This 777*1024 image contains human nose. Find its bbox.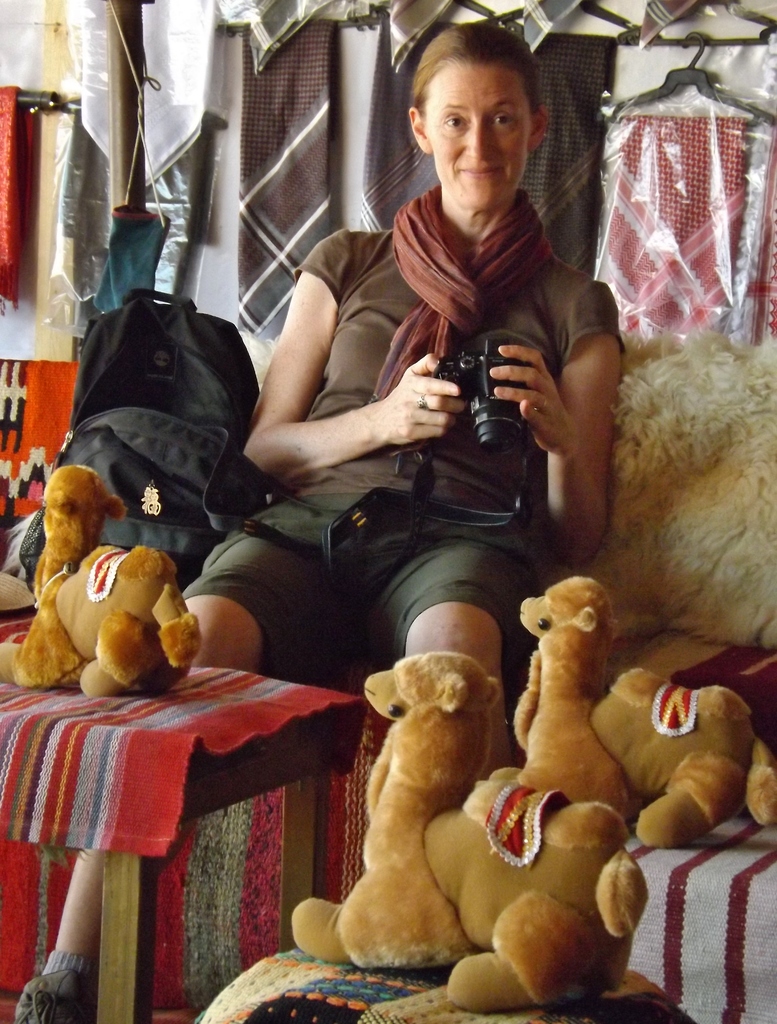
(x1=464, y1=116, x2=500, y2=158).
